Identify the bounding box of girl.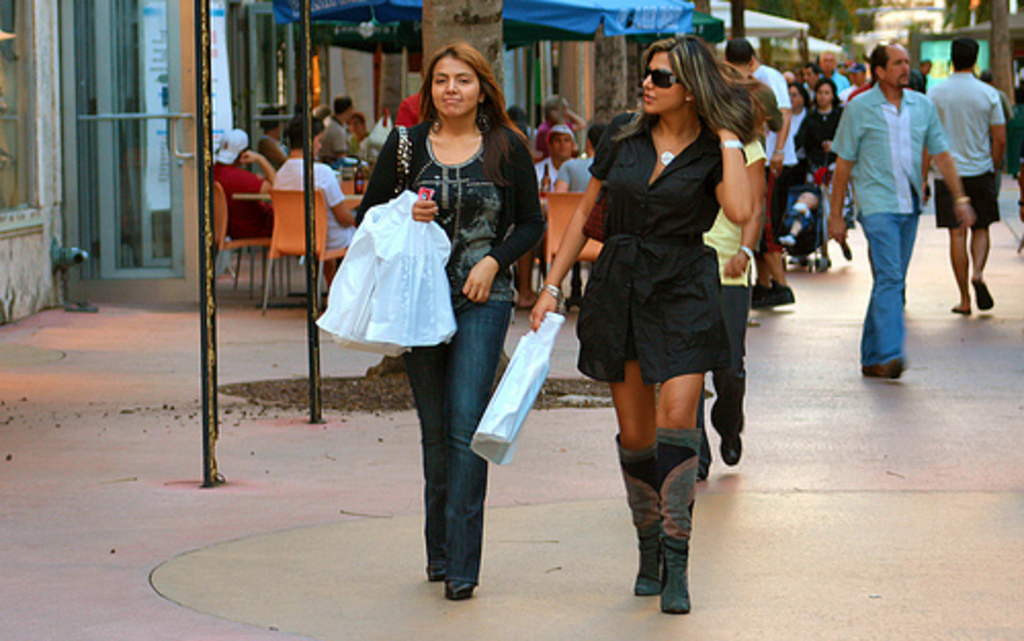
l=352, t=43, r=543, b=602.
